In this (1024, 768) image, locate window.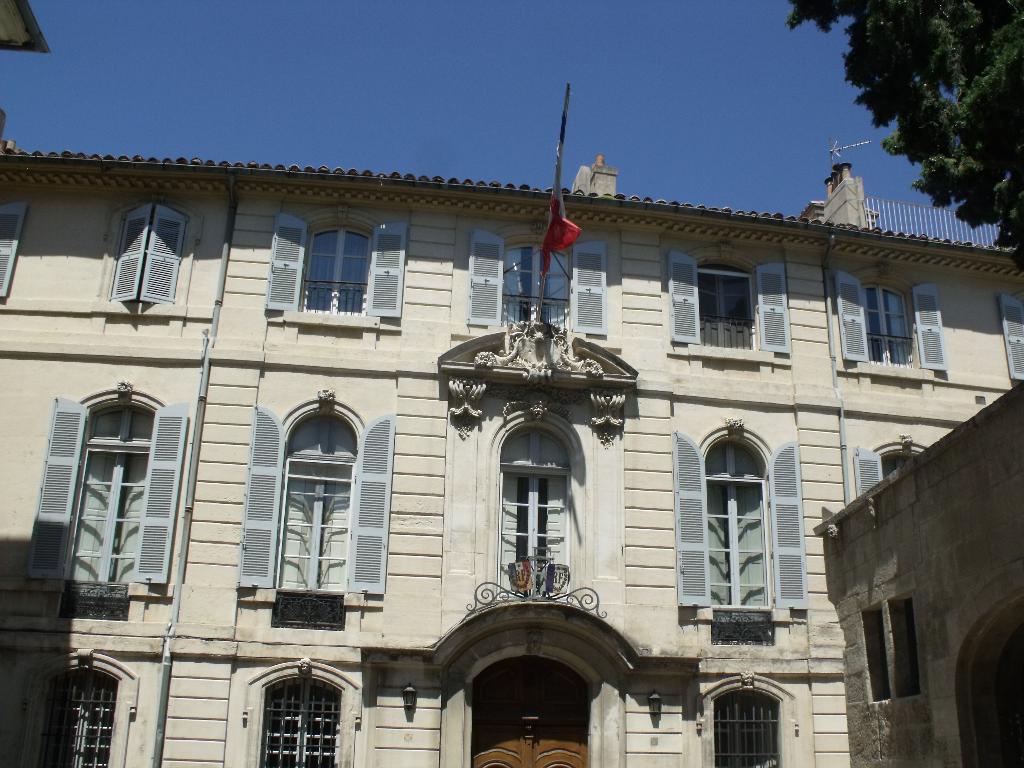
Bounding box: <region>661, 237, 794, 370</region>.
